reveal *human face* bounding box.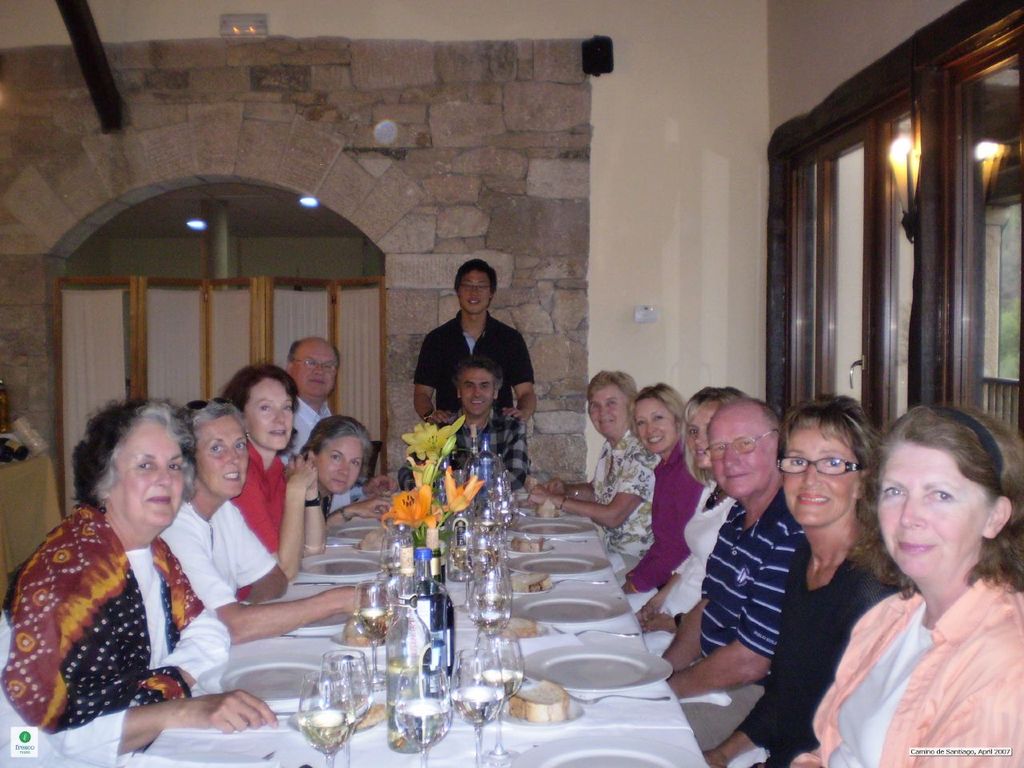
Revealed: Rect(461, 269, 491, 310).
